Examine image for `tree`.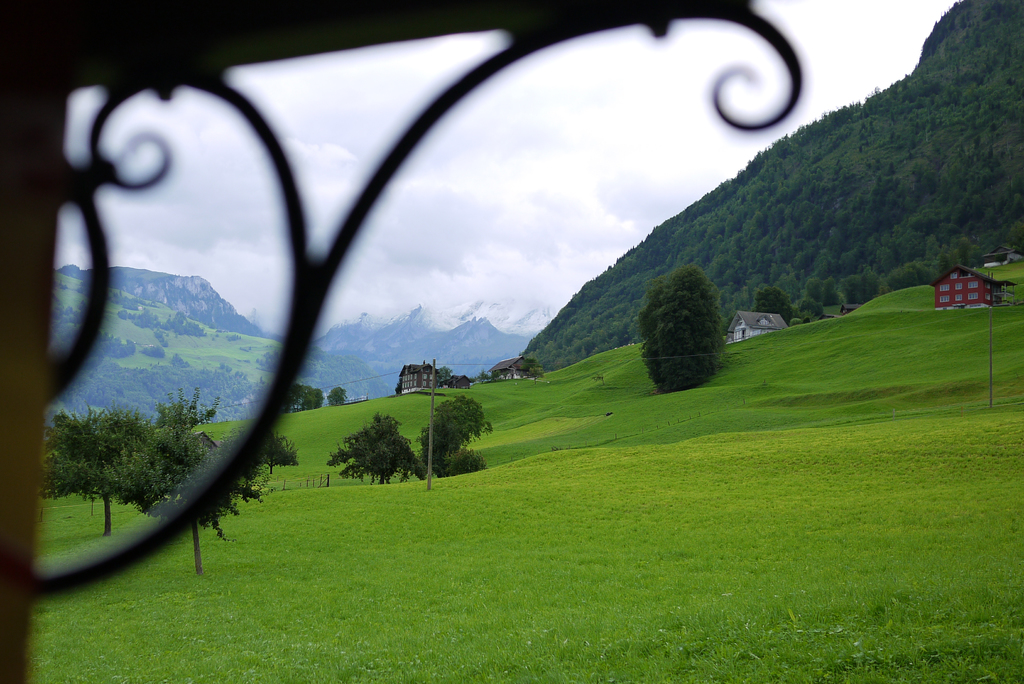
Examination result: region(322, 405, 424, 493).
